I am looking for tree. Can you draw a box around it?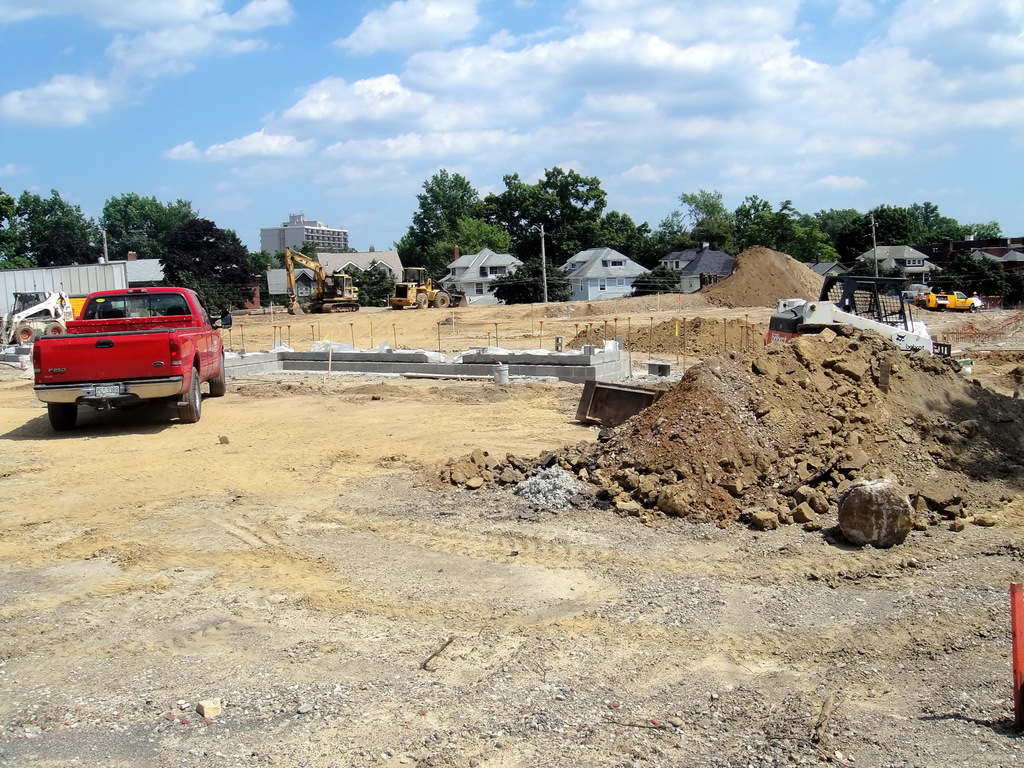
Sure, the bounding box is <region>691, 182, 737, 258</region>.
